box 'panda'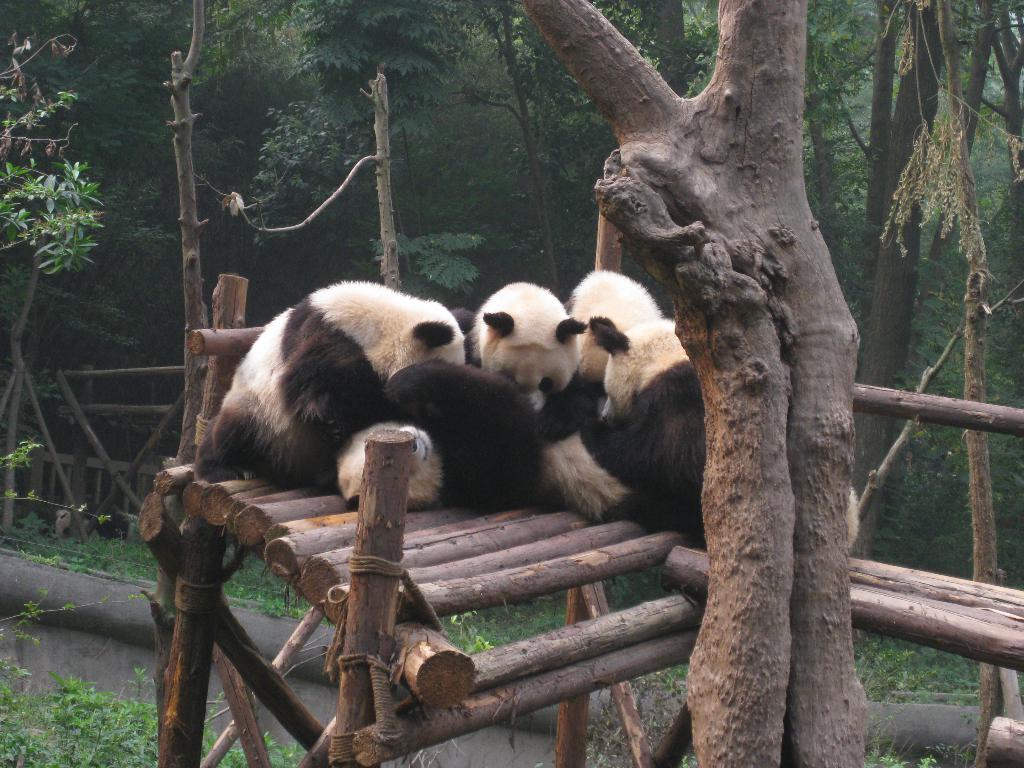
[left=188, top=274, right=469, bottom=490]
